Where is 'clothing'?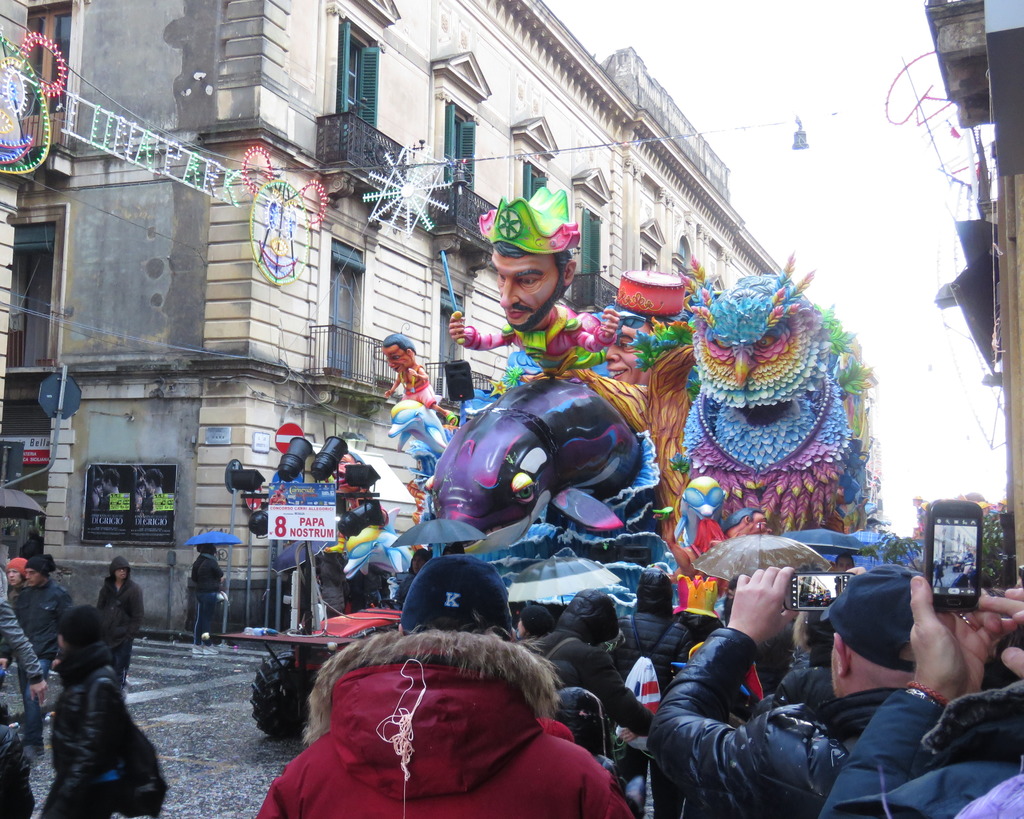
(57,656,138,818).
